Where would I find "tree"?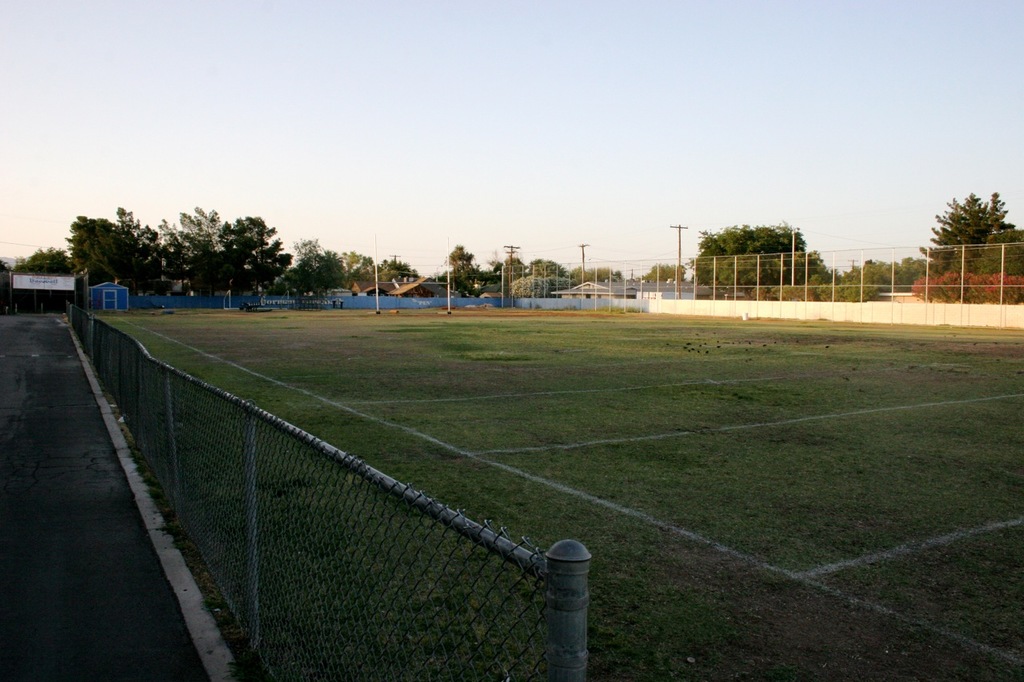
At 635/263/691/283.
